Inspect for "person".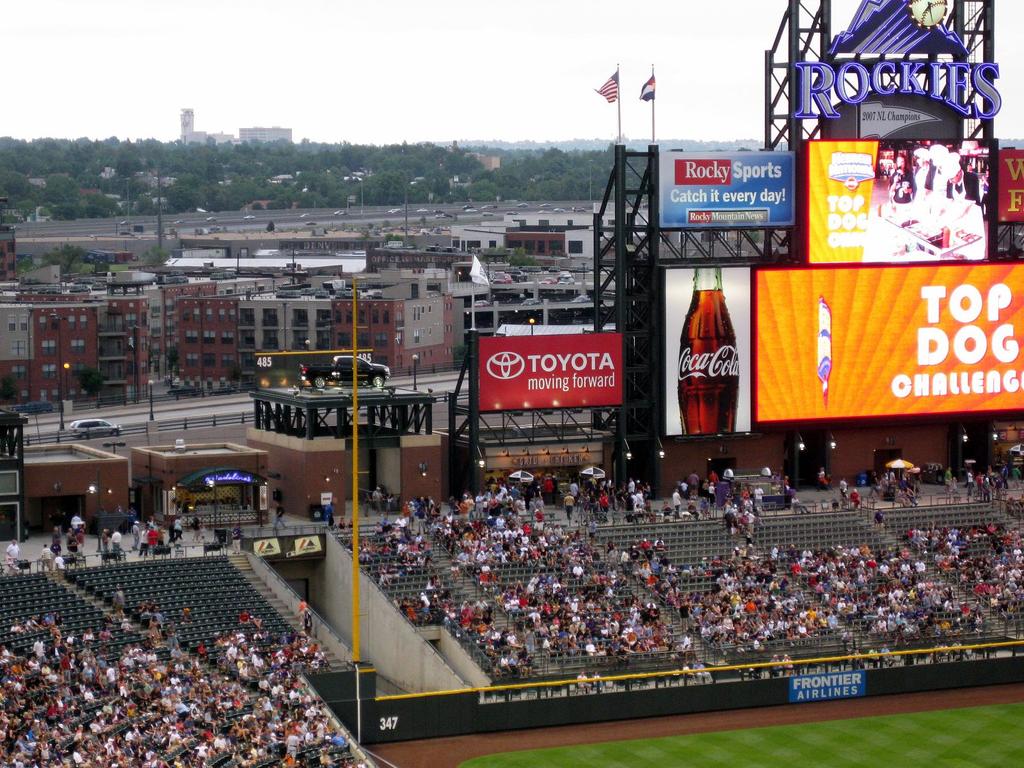
Inspection: (744,504,760,534).
